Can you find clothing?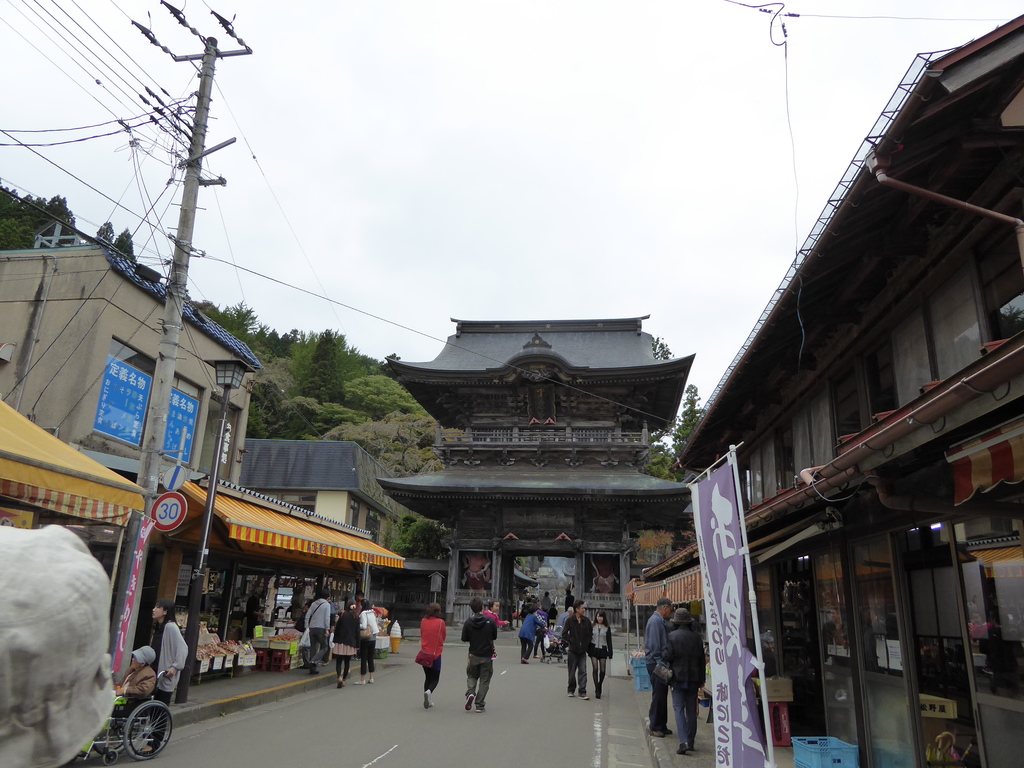
Yes, bounding box: 595 676 602 691.
